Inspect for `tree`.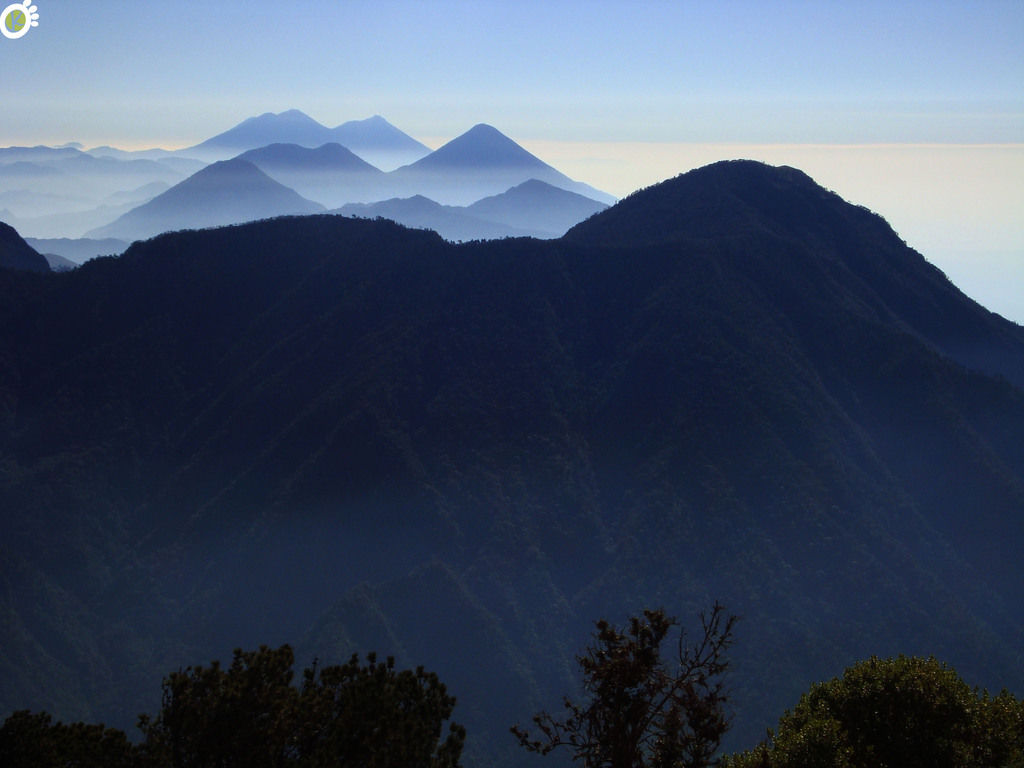
Inspection: [519,593,749,767].
